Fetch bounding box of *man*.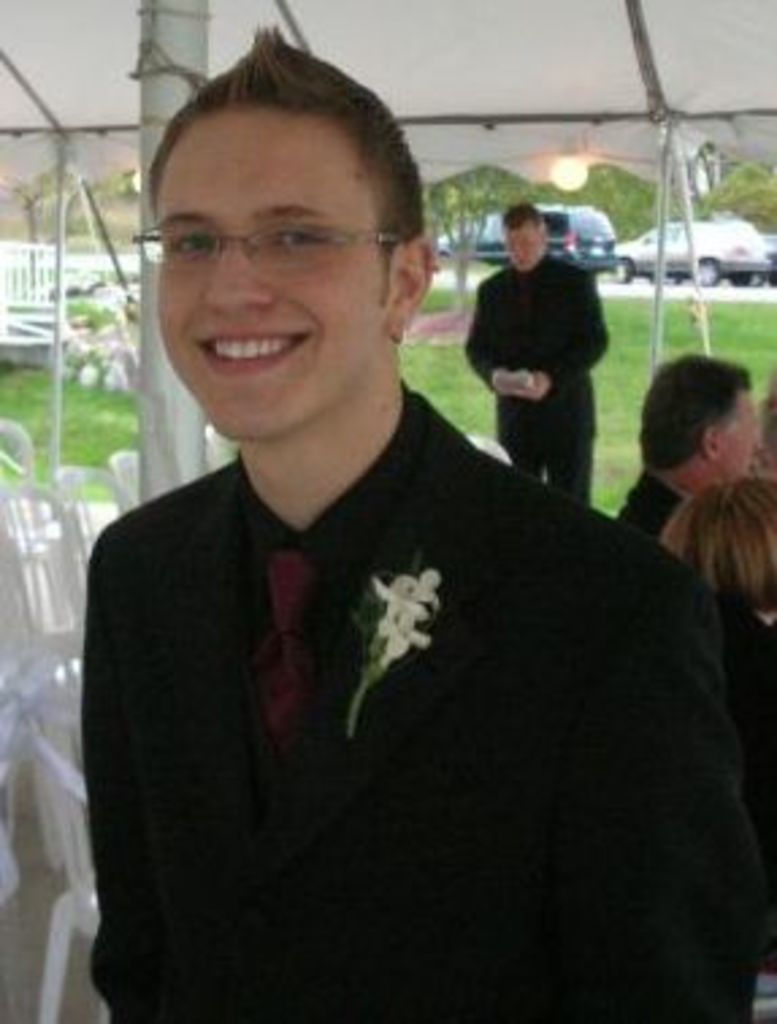
Bbox: 466 192 612 520.
